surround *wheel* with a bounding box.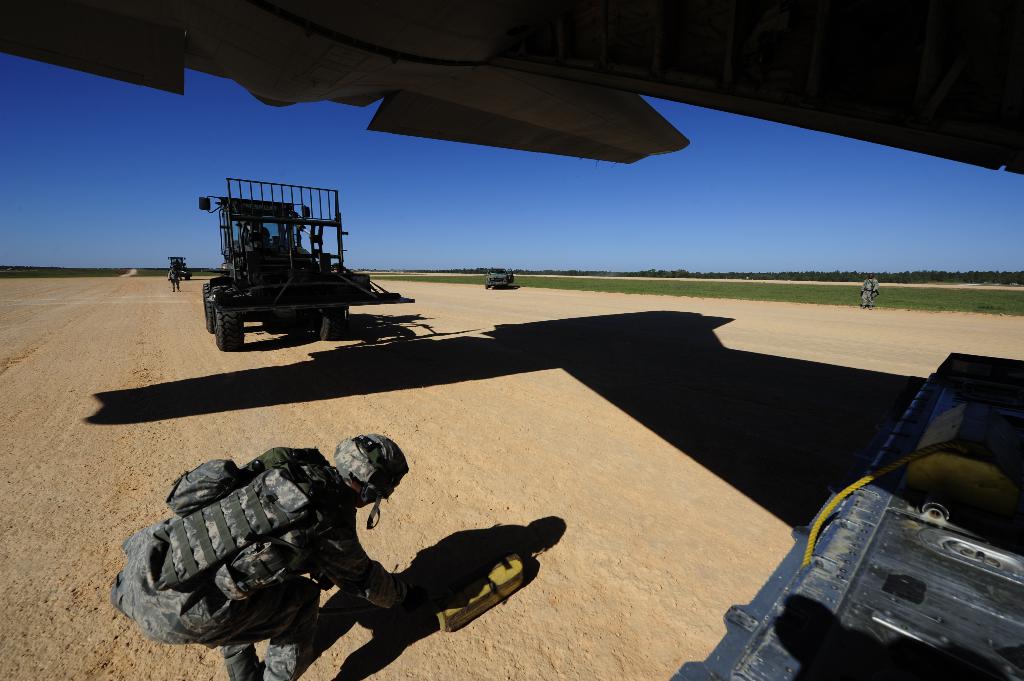
[x1=318, y1=309, x2=344, y2=340].
